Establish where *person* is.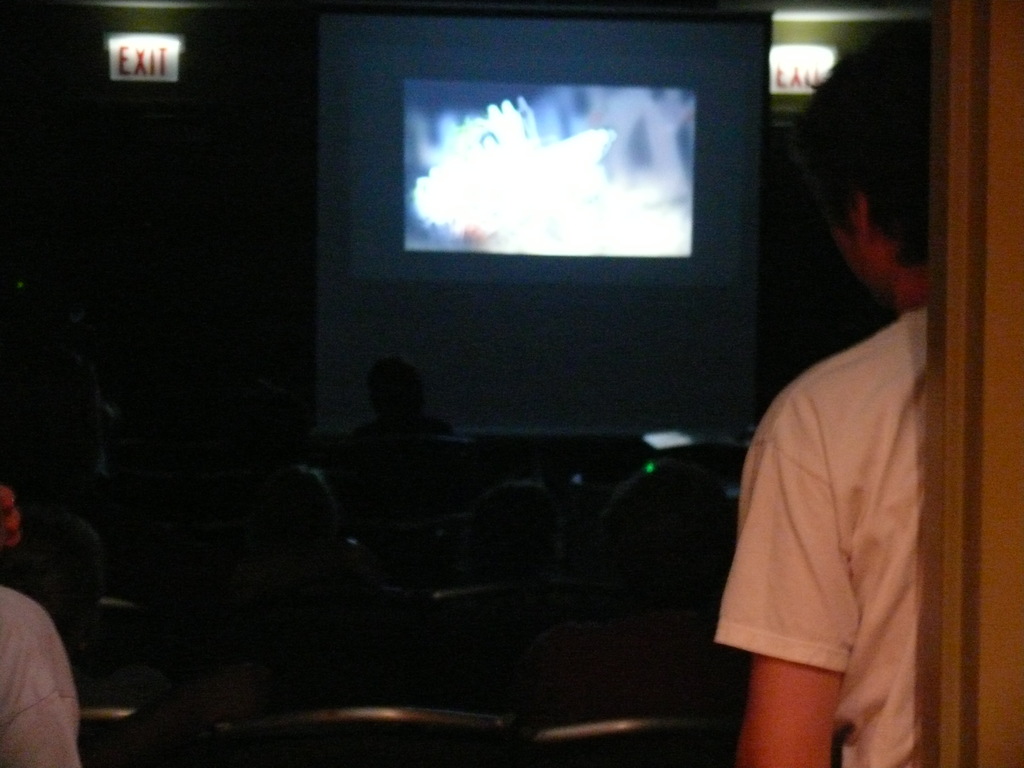
Established at (0,482,99,767).
